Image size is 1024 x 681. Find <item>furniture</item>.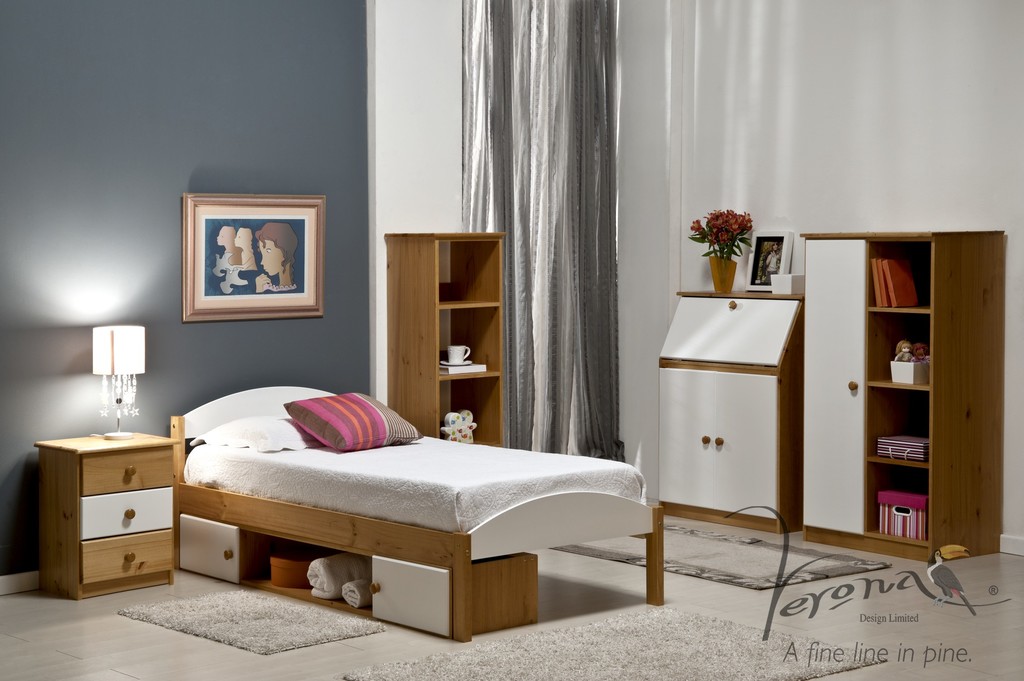
select_region(660, 289, 803, 536).
